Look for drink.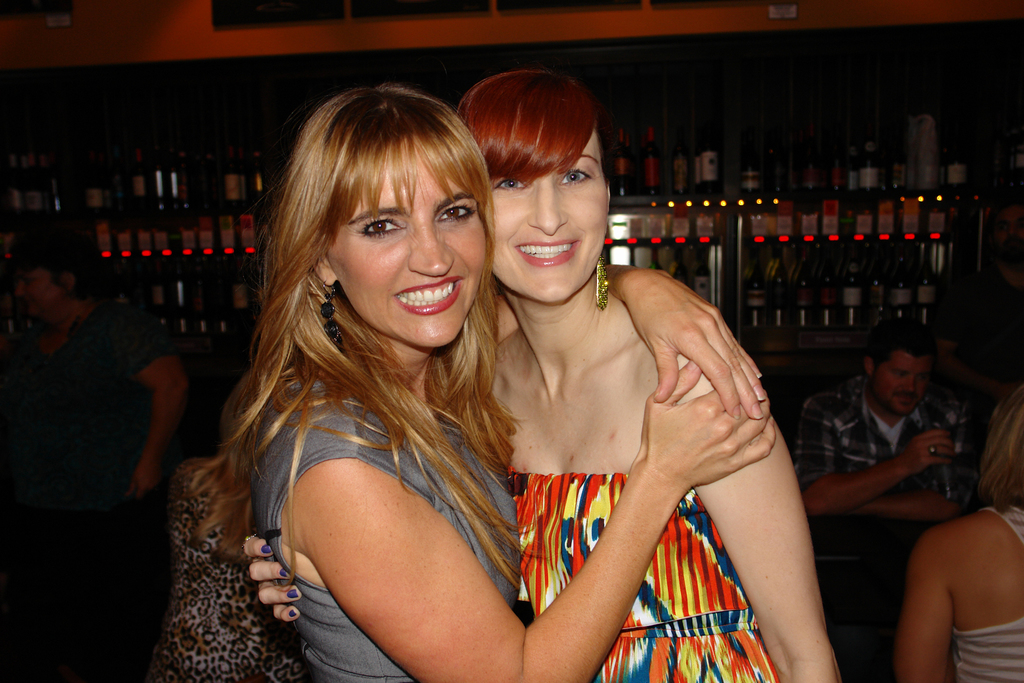
Found: rect(172, 275, 191, 334).
